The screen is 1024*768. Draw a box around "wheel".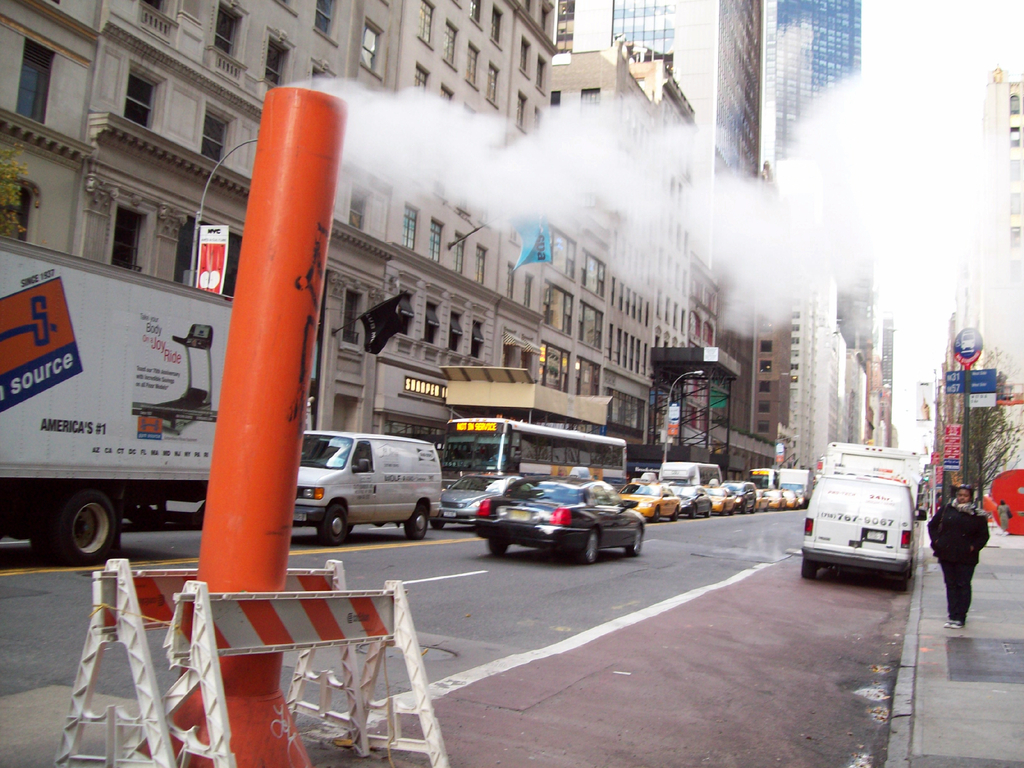
pyautogui.locateOnScreen(627, 528, 642, 558).
